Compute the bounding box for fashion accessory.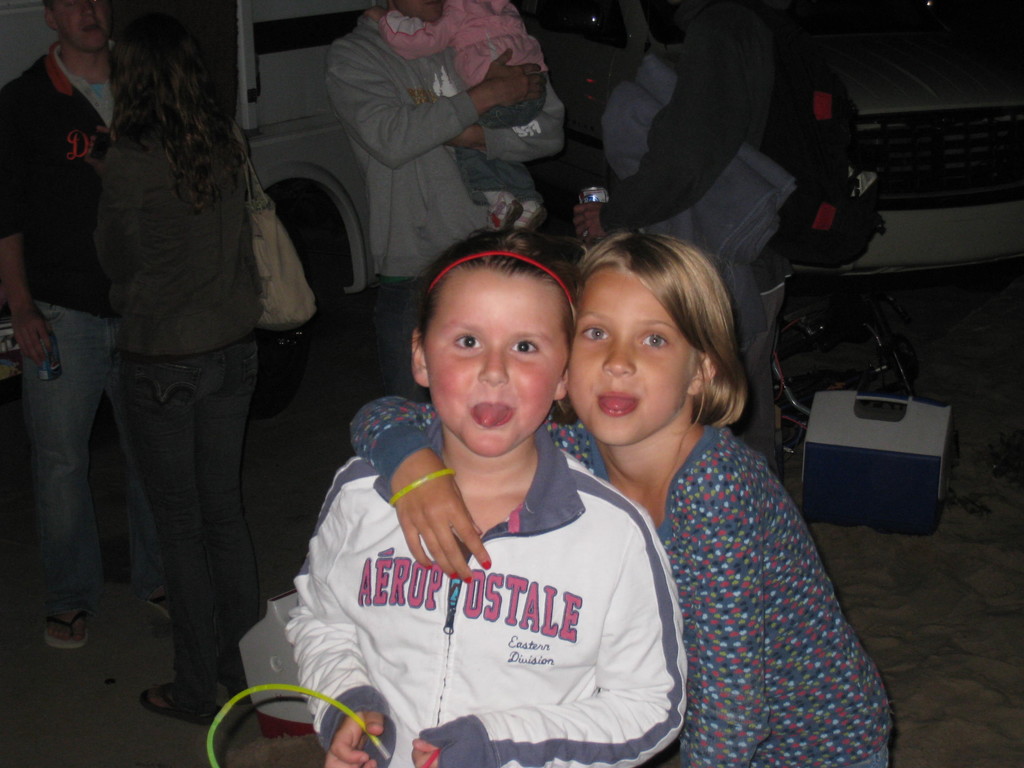
crop(388, 467, 460, 508).
